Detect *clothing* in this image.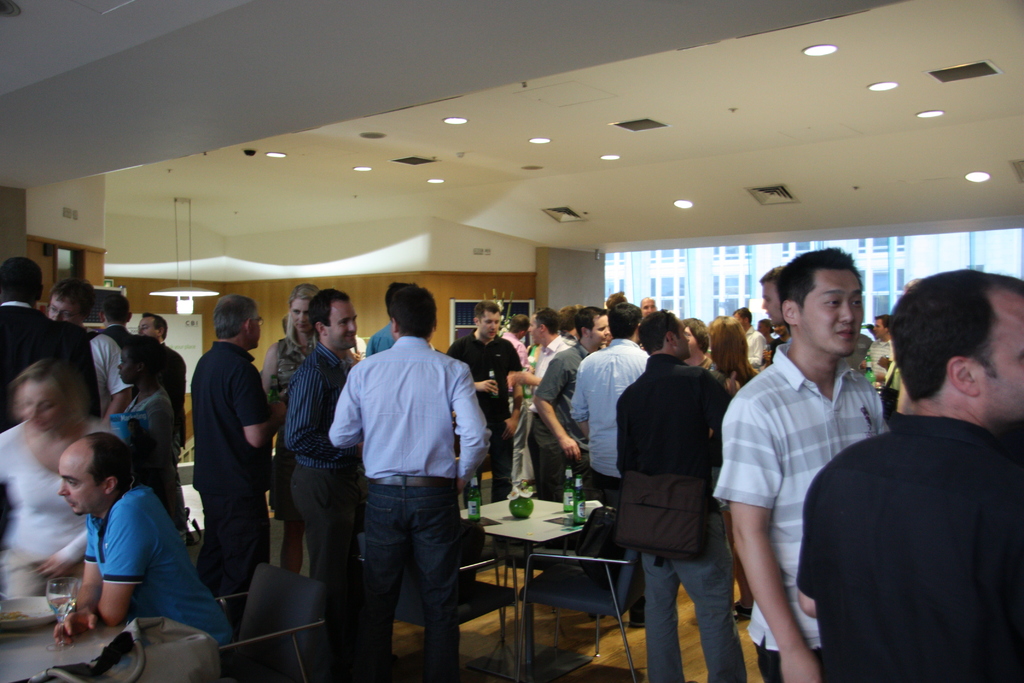
Detection: <region>0, 422, 75, 555</region>.
